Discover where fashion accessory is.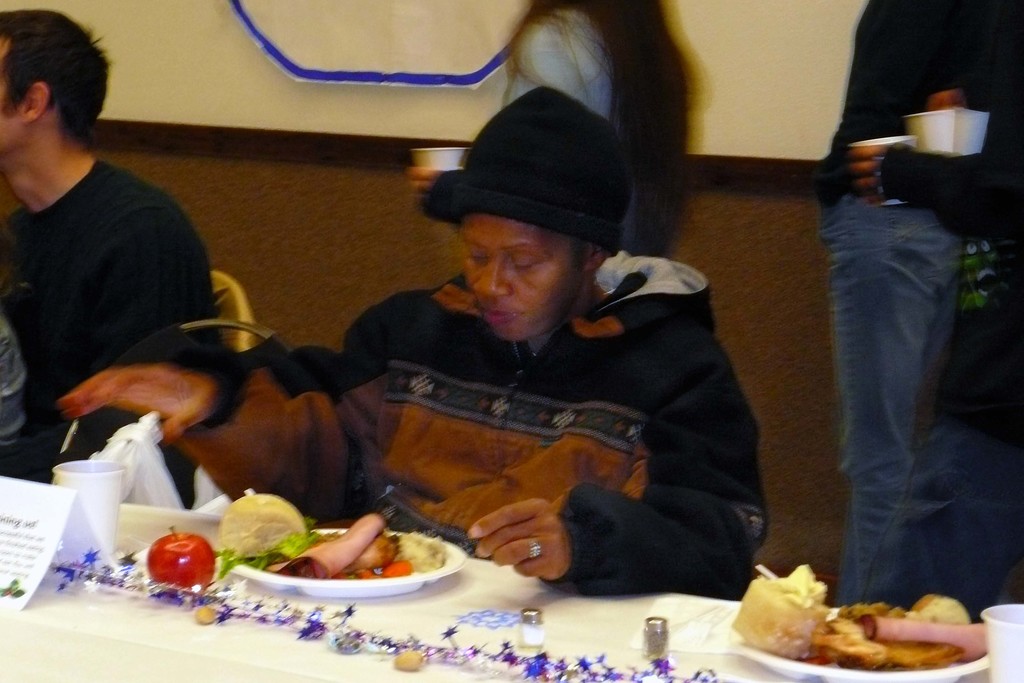
Discovered at 414/79/637/247.
